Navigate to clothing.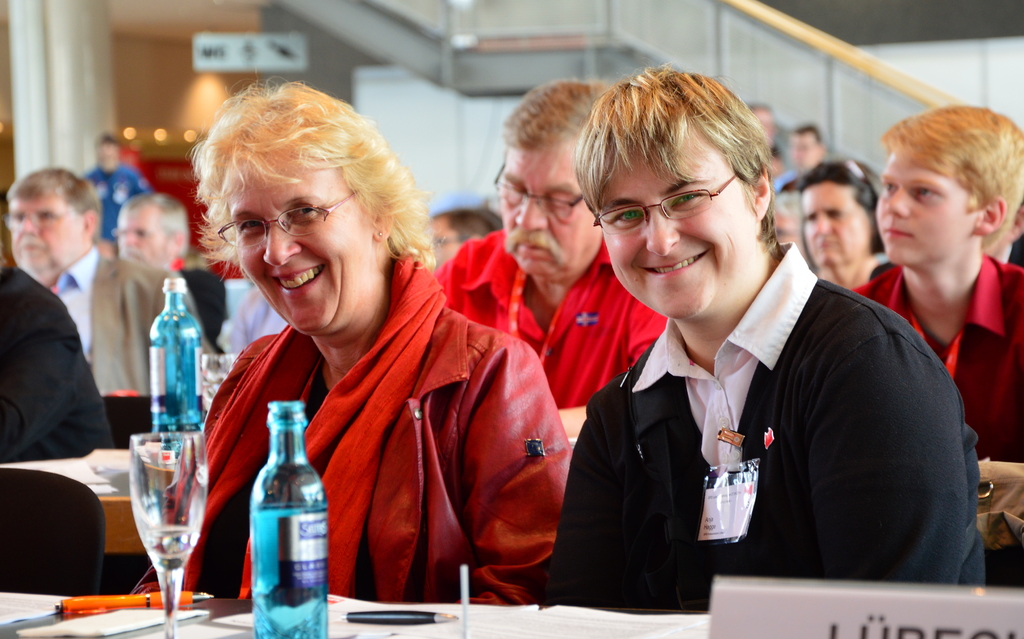
Navigation target: <bbox>82, 156, 151, 235</bbox>.
